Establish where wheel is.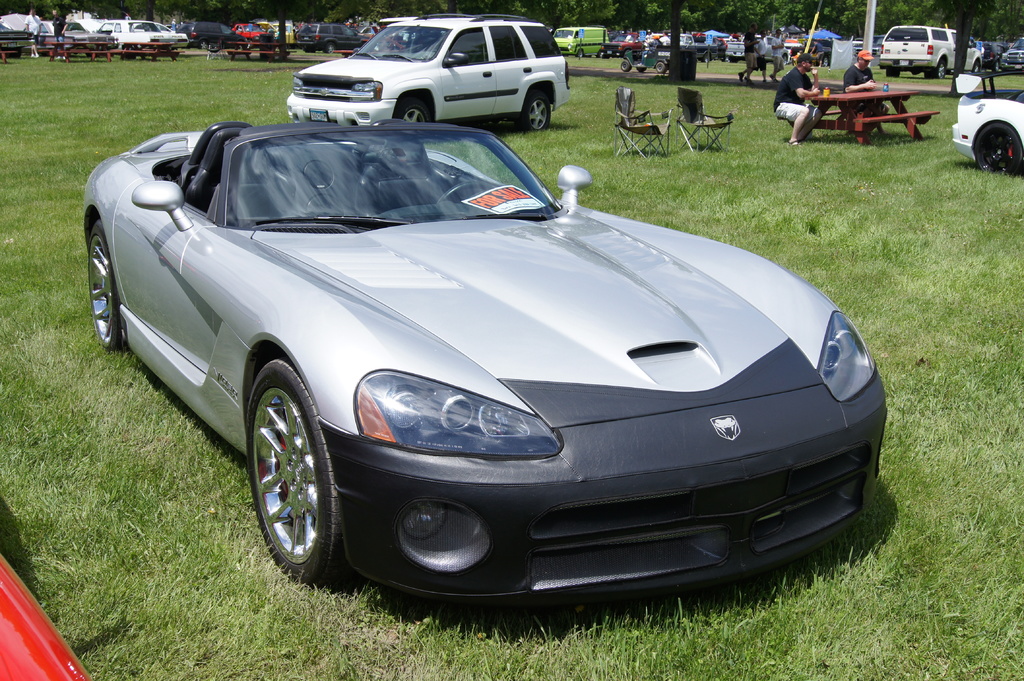
Established at 86,225,131,351.
